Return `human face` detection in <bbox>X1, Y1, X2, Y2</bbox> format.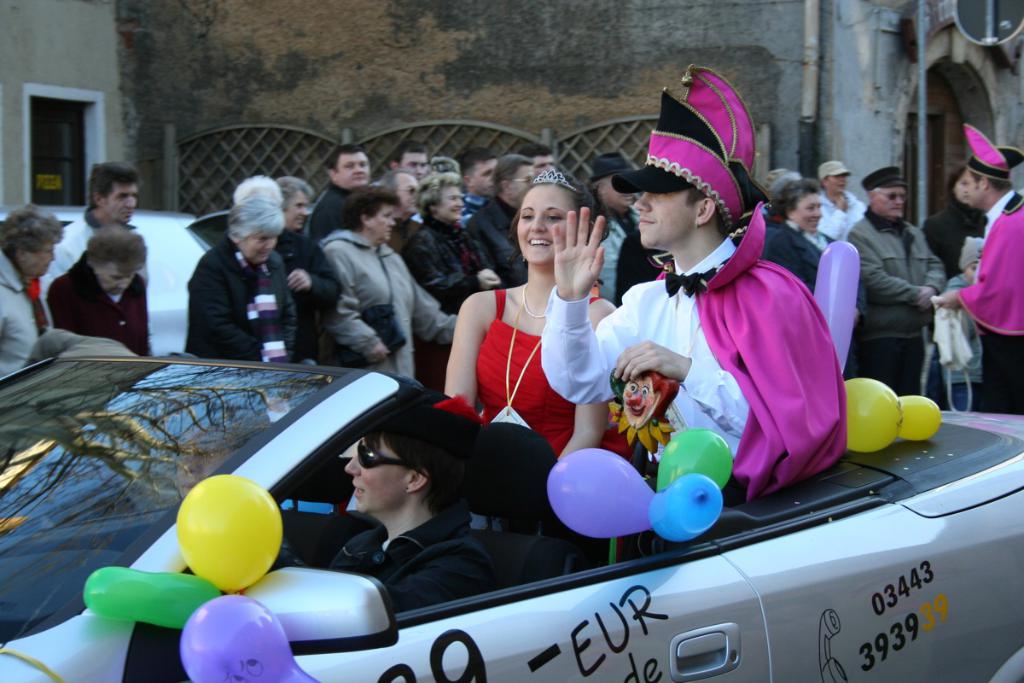
<bbox>793, 190, 818, 236</bbox>.
